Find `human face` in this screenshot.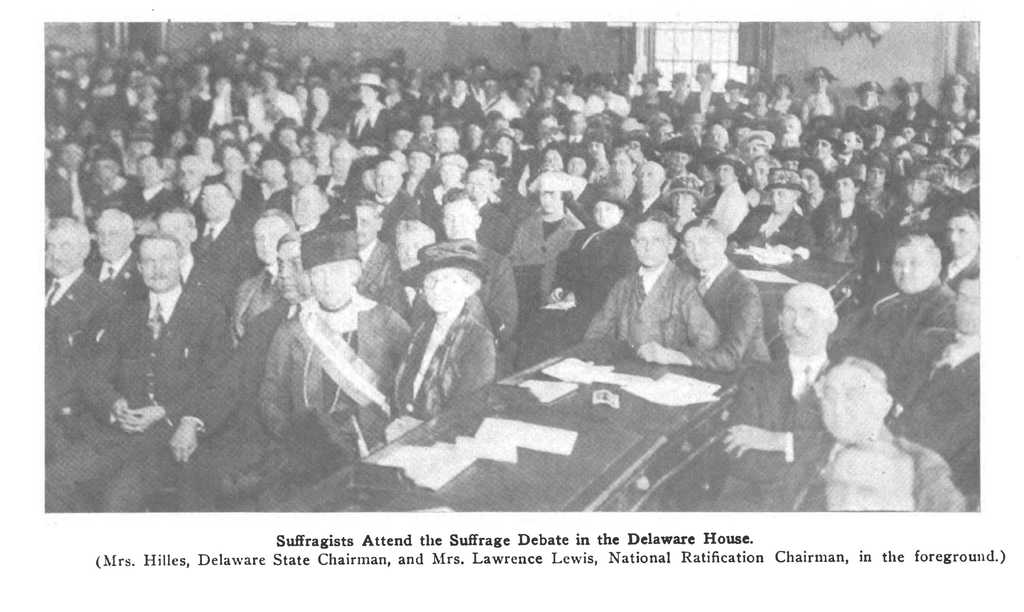
The bounding box for `human face` is [564, 153, 588, 177].
